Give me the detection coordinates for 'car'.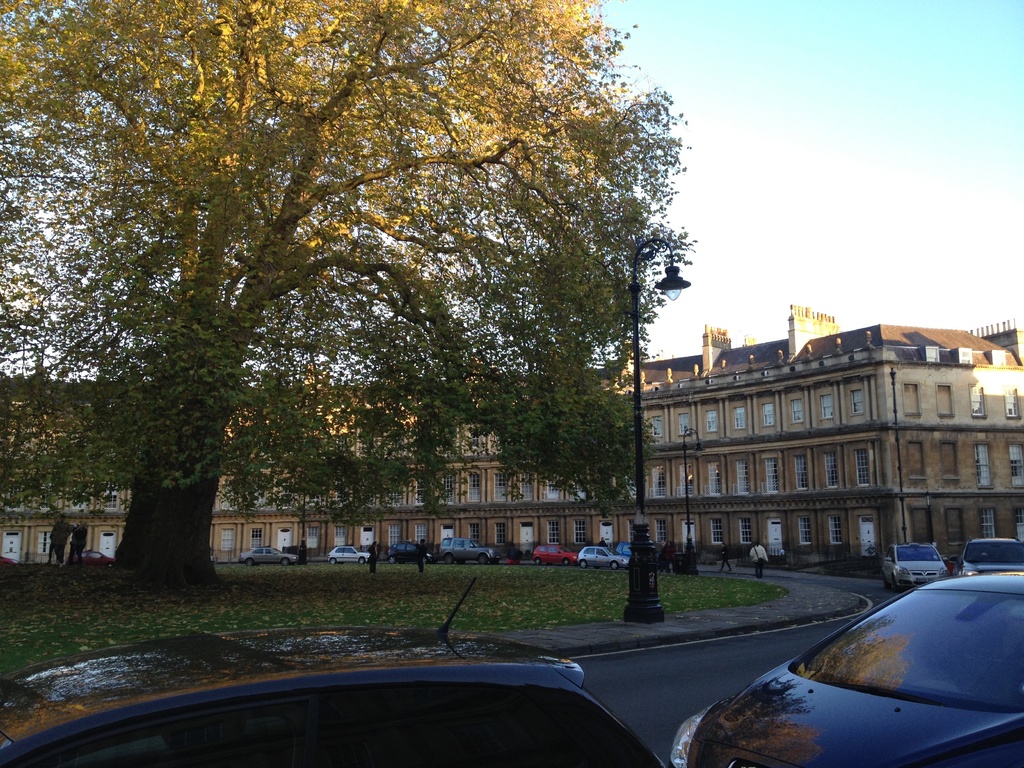
(385,542,435,562).
